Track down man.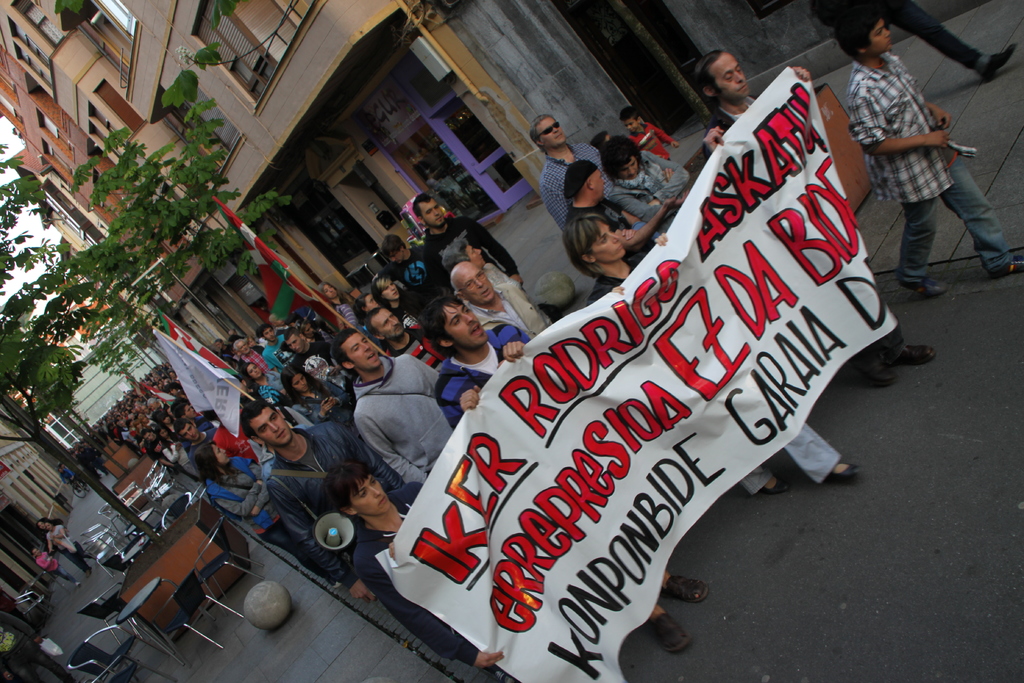
Tracked to x1=441 y1=236 x2=519 y2=290.
